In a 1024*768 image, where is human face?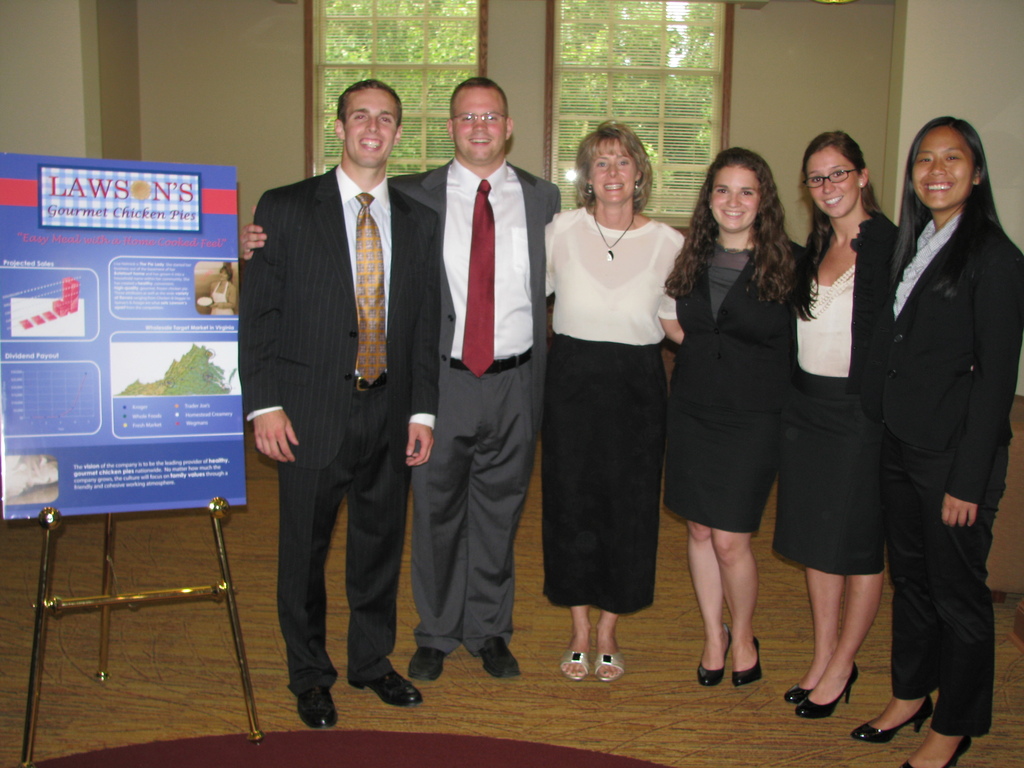
<bbox>710, 165, 764, 233</bbox>.
